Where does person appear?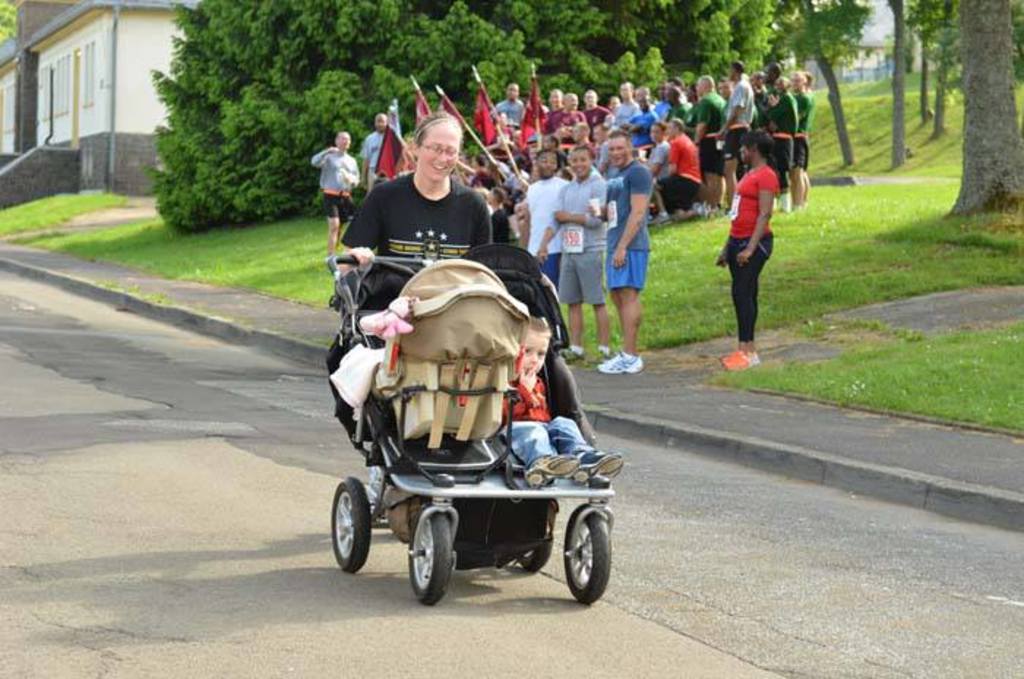
Appears at bbox=[338, 119, 490, 500].
